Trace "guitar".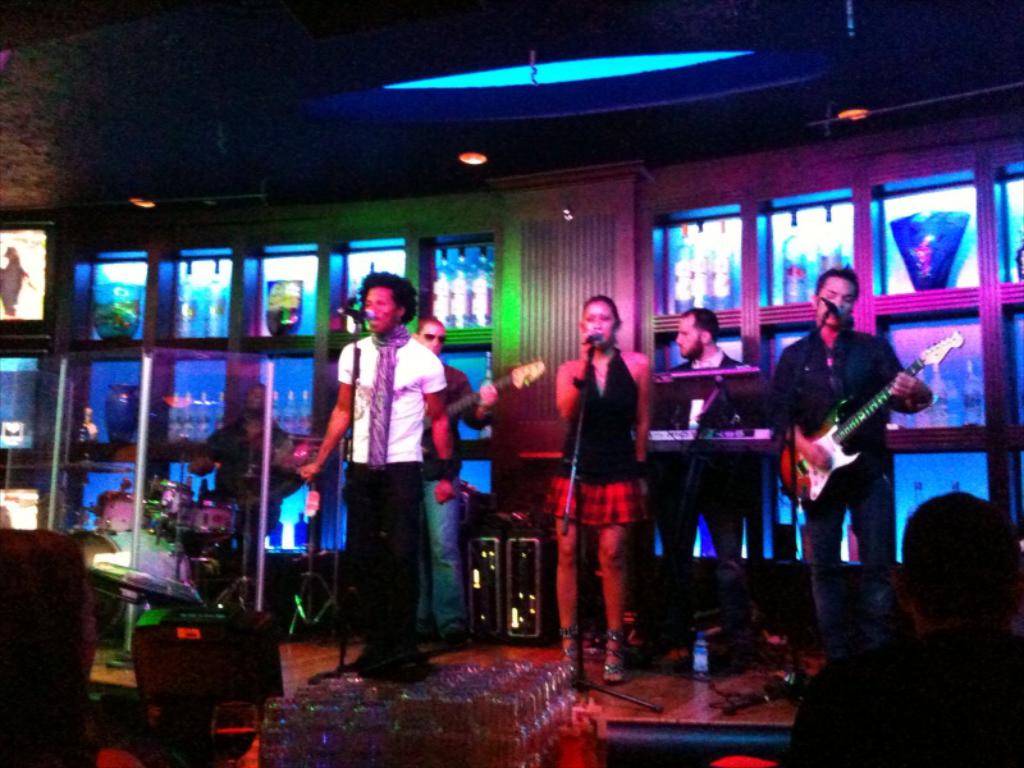
Traced to pyautogui.locateOnScreen(782, 332, 966, 506).
